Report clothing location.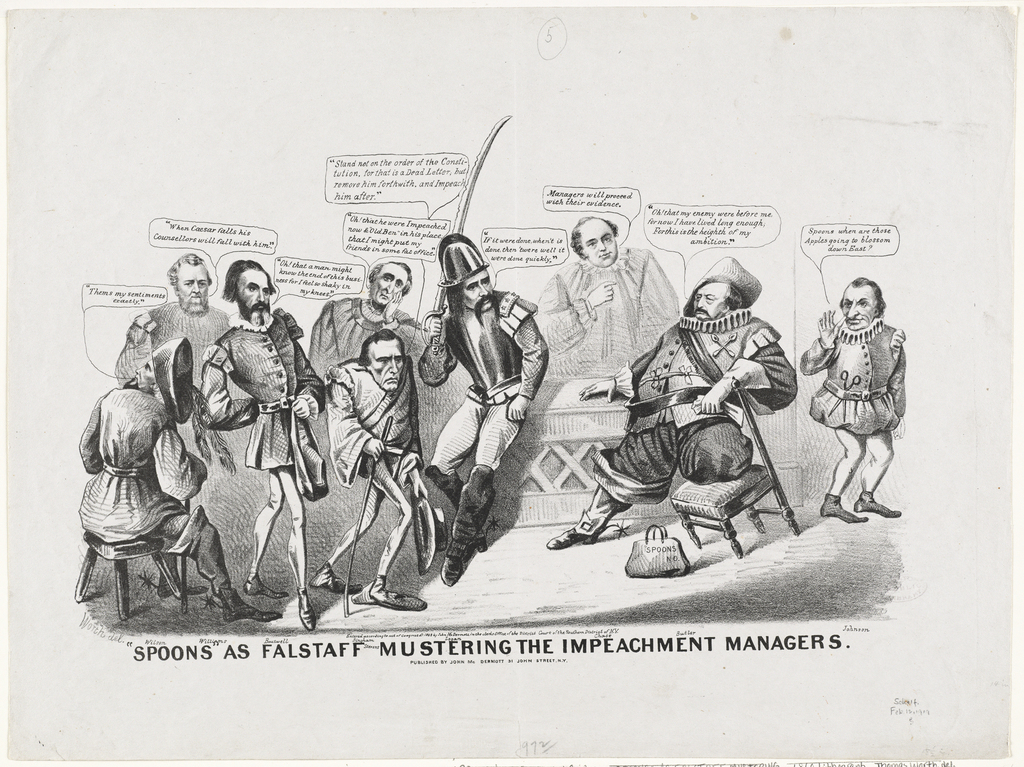
Report: 200, 310, 333, 476.
